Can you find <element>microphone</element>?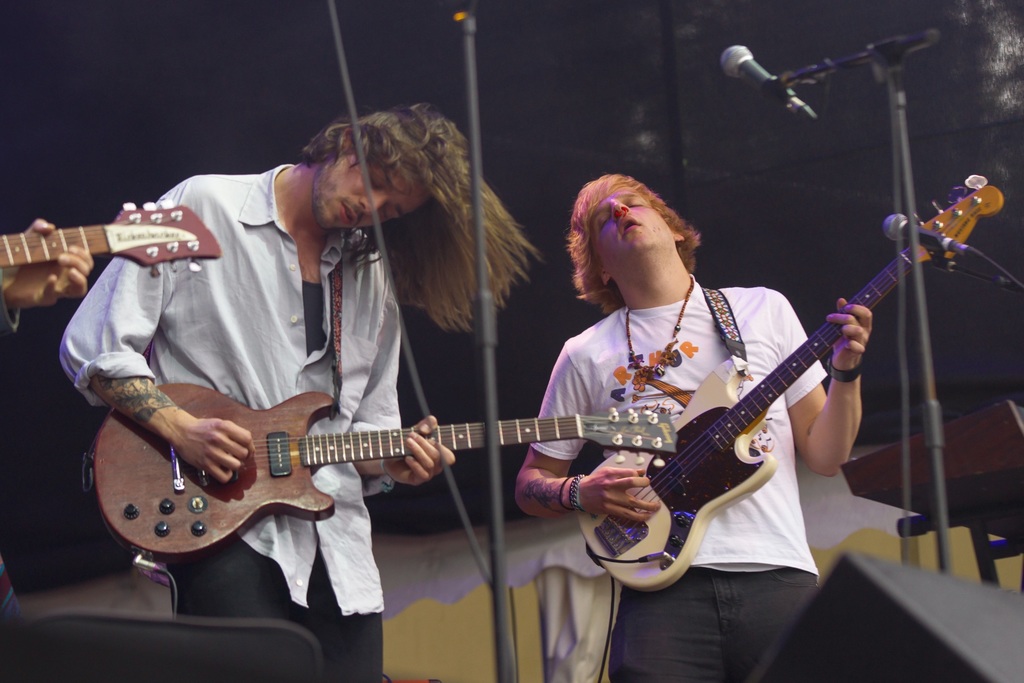
Yes, bounding box: 717,37,825,133.
